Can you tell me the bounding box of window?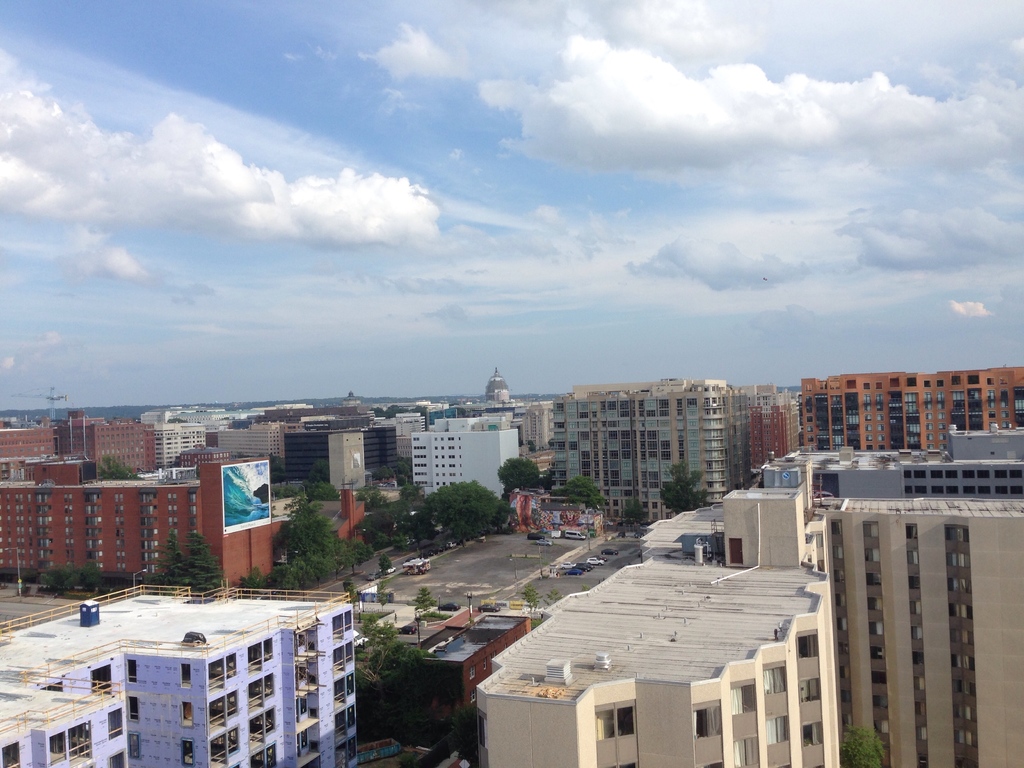
[483, 660, 484, 669].
